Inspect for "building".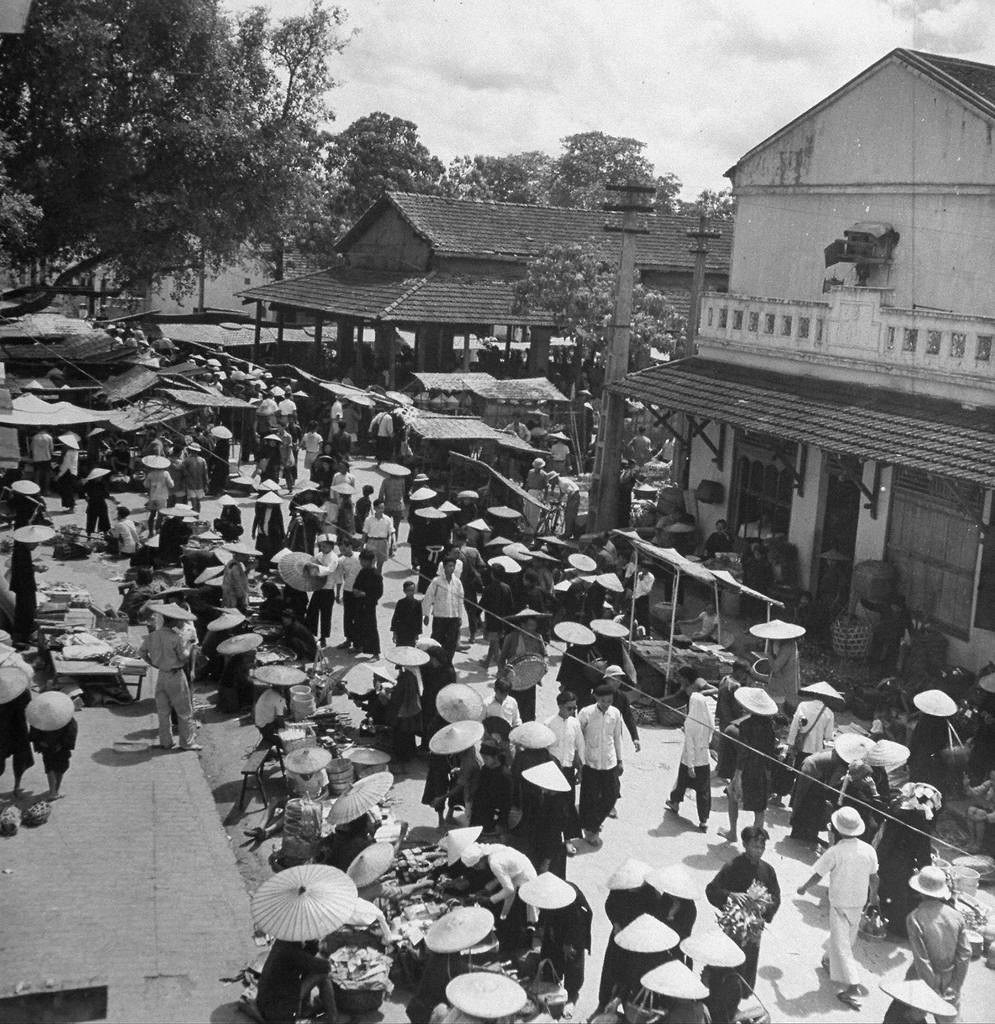
Inspection: (left=235, top=190, right=730, bottom=393).
